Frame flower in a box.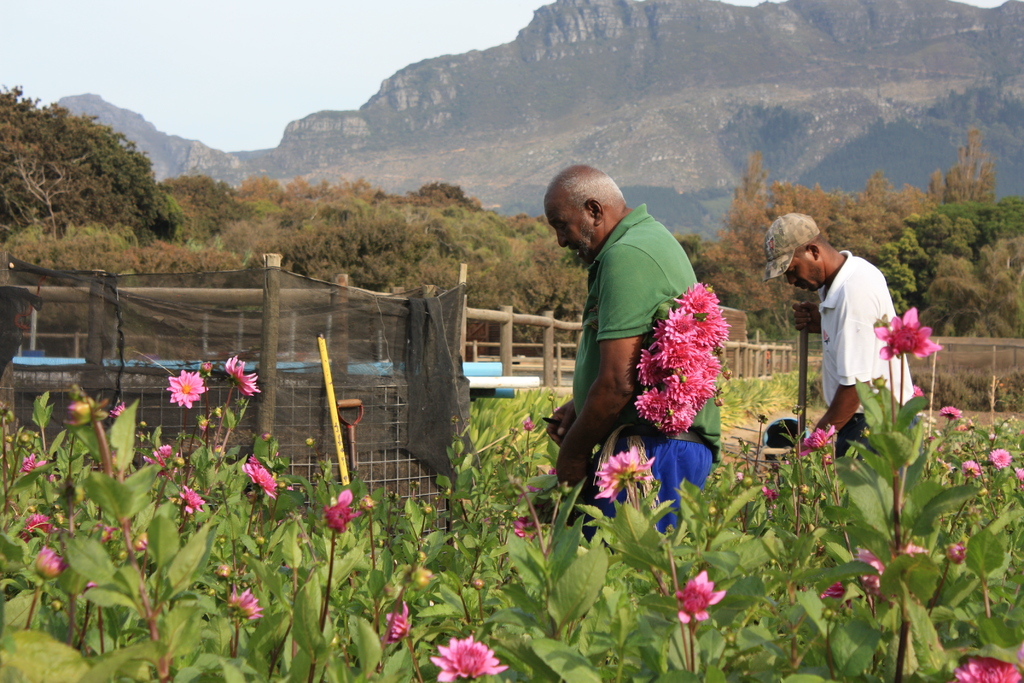
x1=17, y1=509, x2=57, y2=547.
